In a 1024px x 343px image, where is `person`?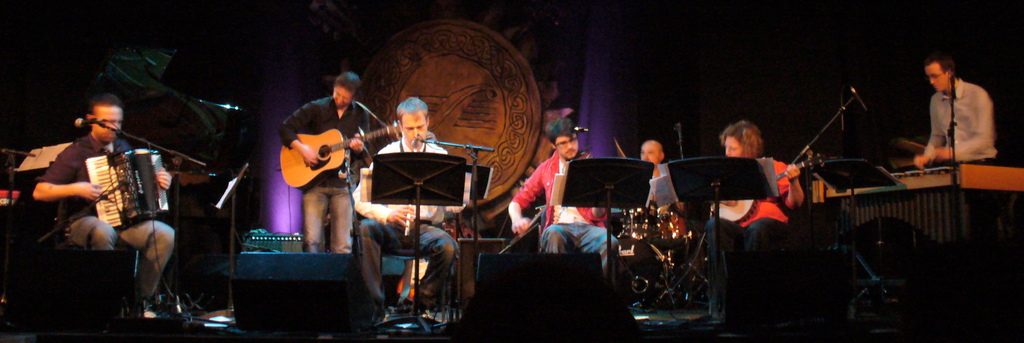
region(276, 70, 372, 259).
